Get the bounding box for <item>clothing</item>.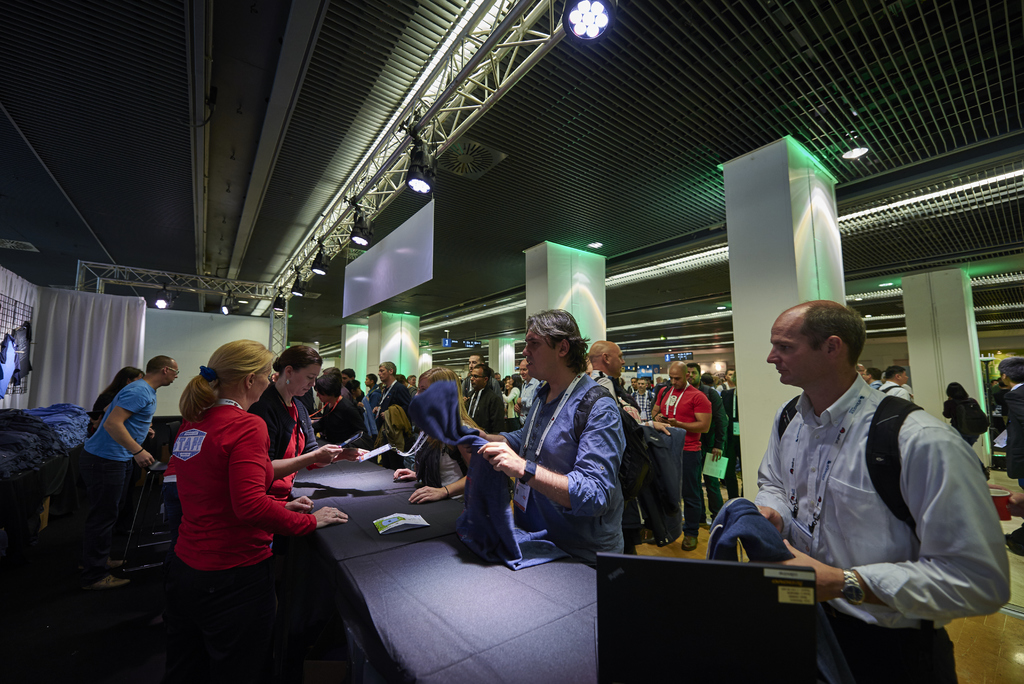
l=705, t=495, r=796, b=565.
